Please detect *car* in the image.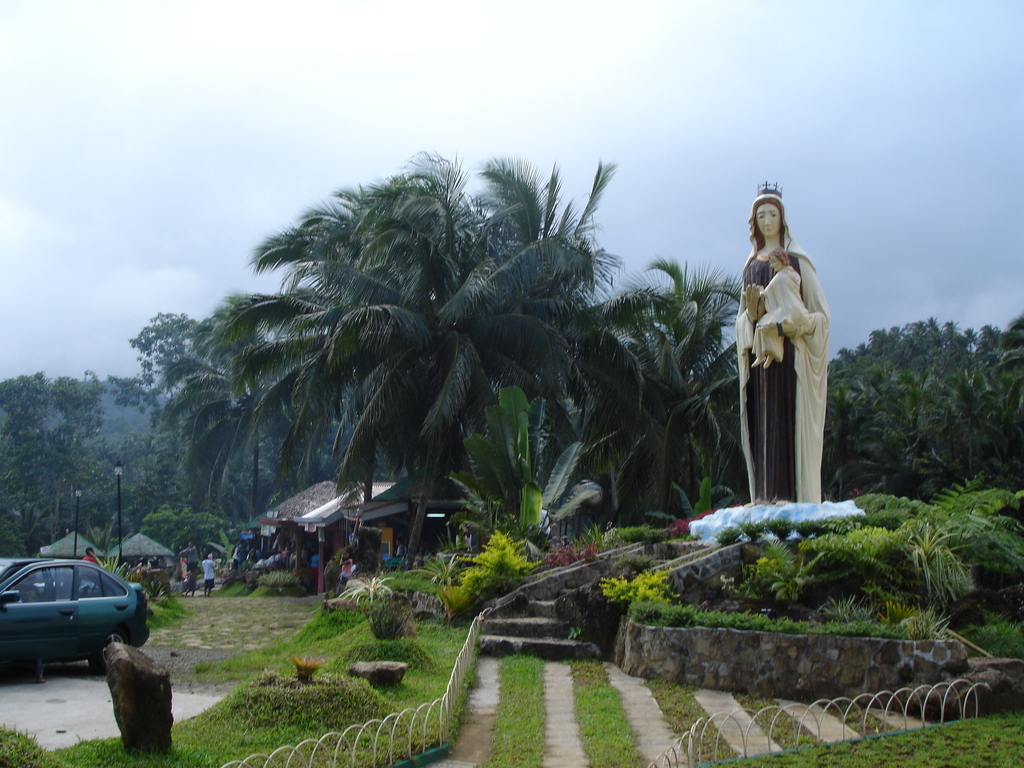
(left=4, top=560, right=140, bottom=676).
